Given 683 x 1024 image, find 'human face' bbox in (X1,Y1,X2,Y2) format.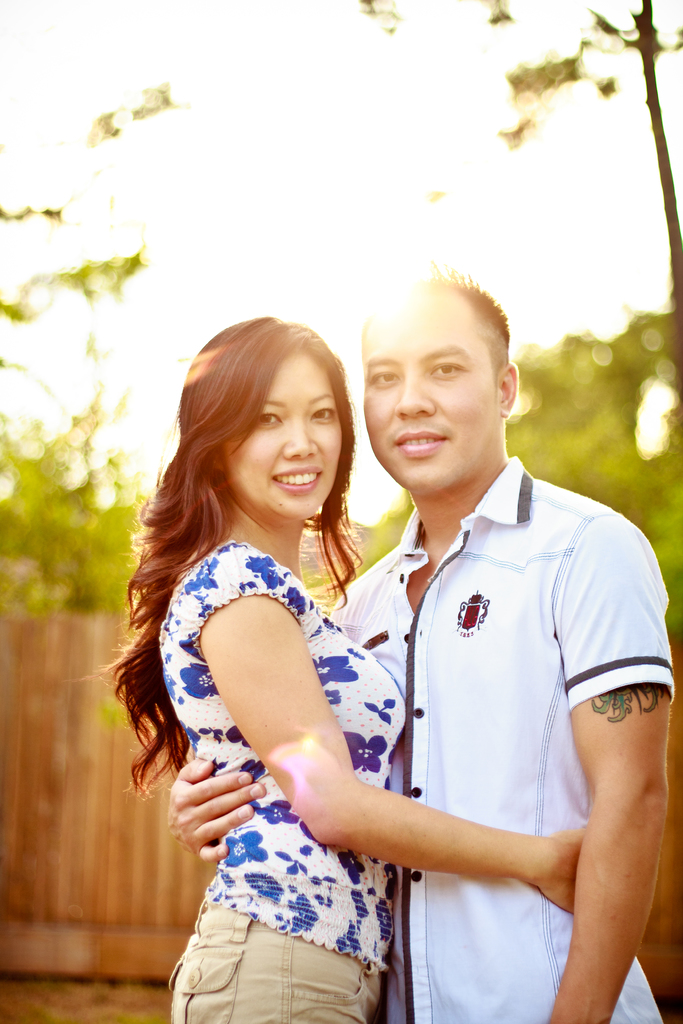
(229,351,335,510).
